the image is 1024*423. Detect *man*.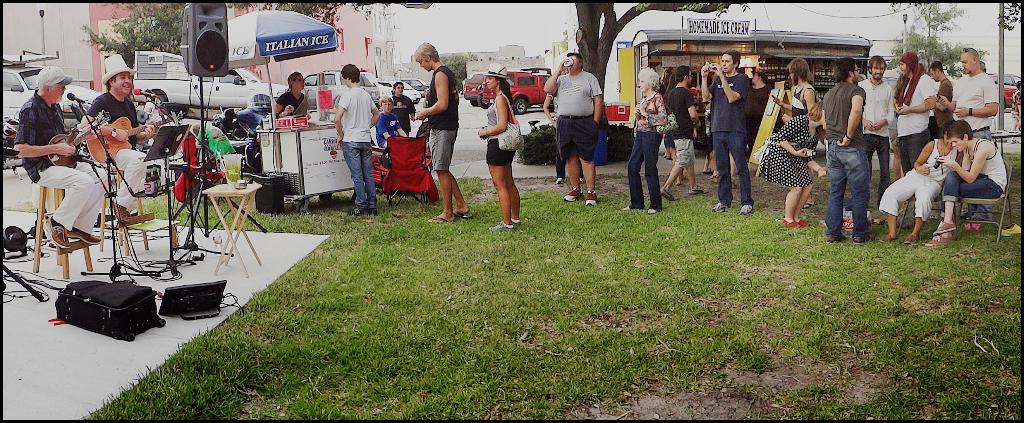
Detection: 937/47/999/150.
